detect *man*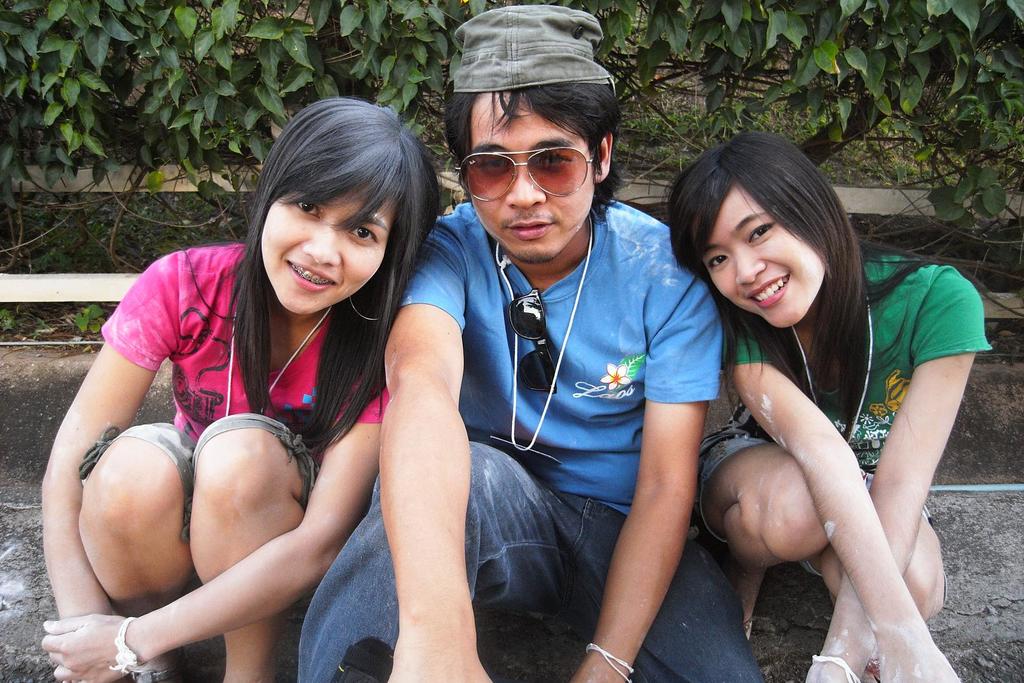
(x1=349, y1=73, x2=768, y2=678)
